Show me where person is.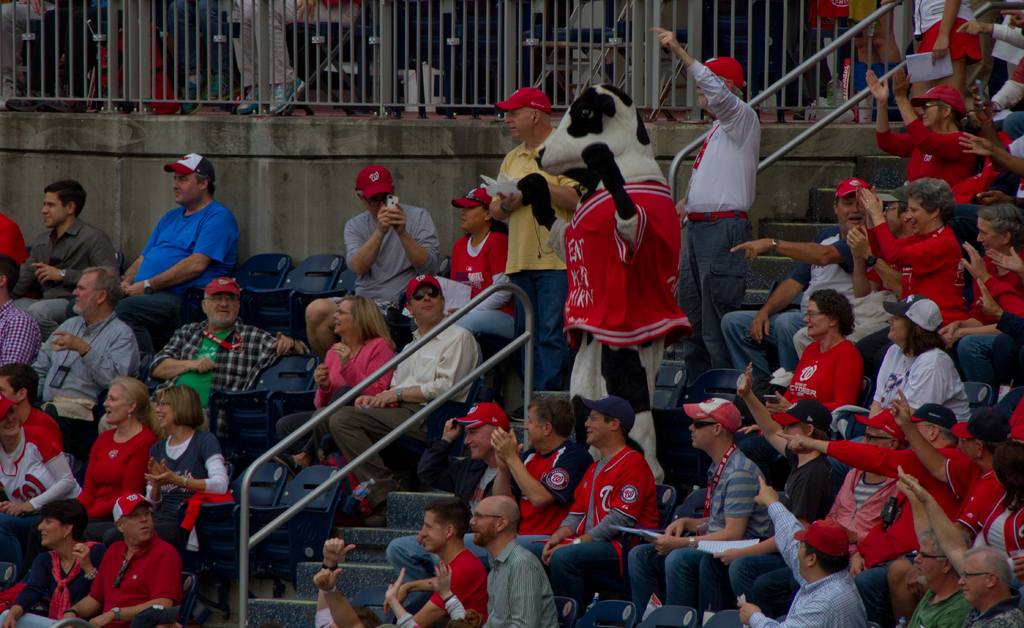
person is at 0:392:81:583.
